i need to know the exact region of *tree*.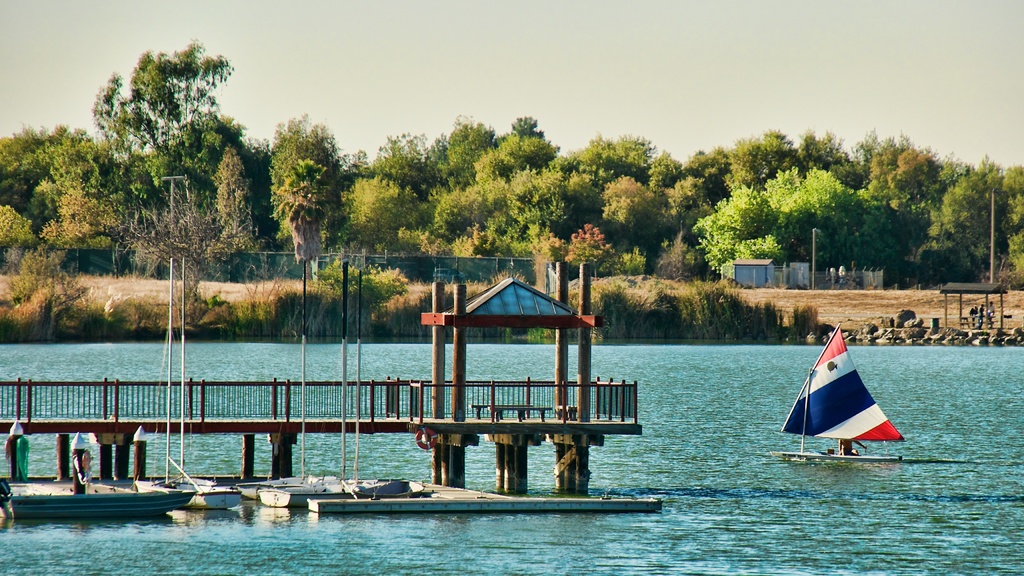
Region: rect(724, 121, 810, 197).
